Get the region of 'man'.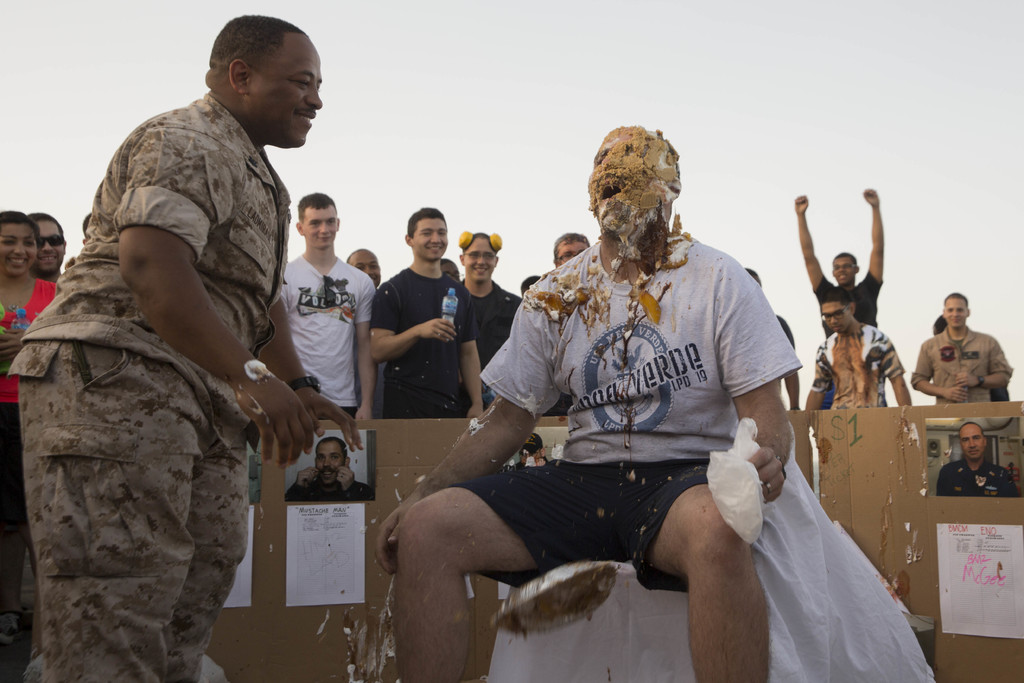
<box>440,258,461,282</box>.
